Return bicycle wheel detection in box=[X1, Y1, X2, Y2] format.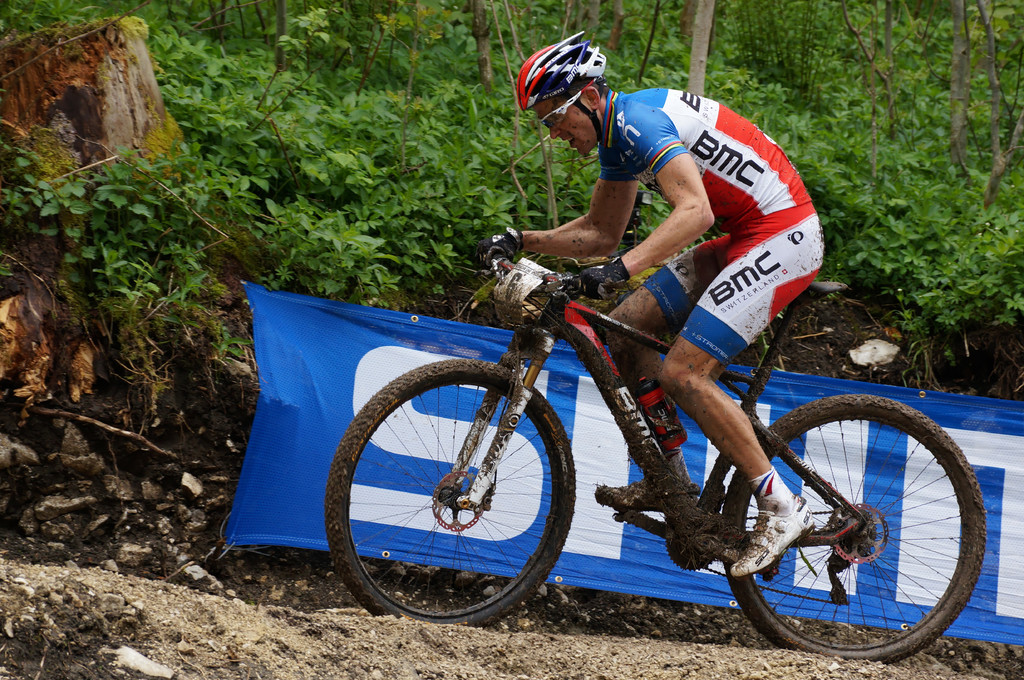
box=[325, 360, 575, 631].
